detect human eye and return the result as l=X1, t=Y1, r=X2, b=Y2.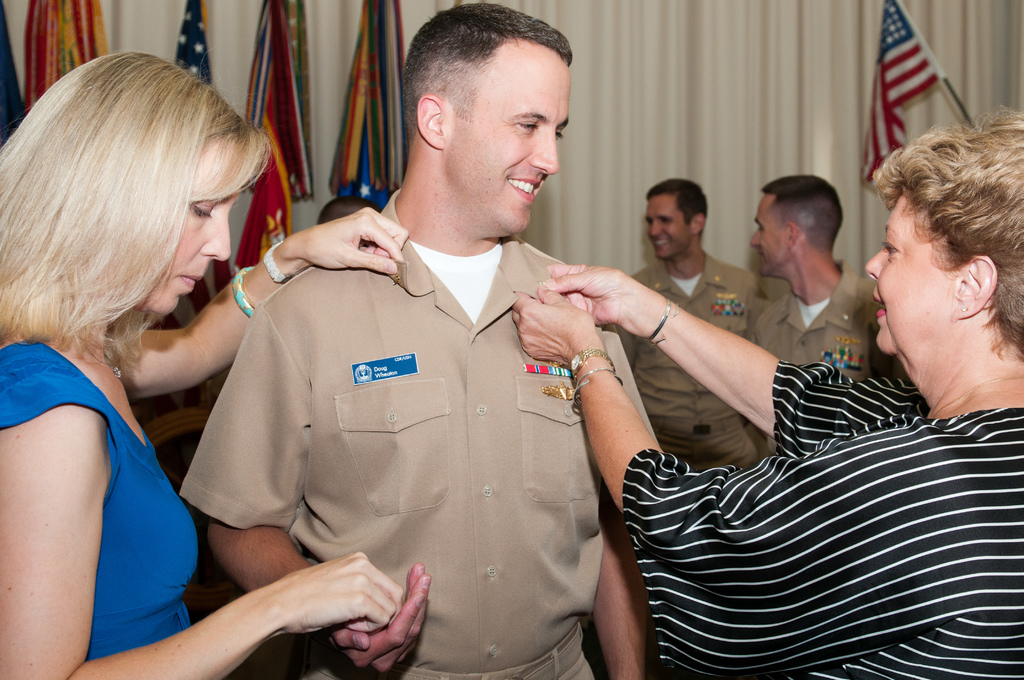
l=661, t=219, r=671, b=225.
